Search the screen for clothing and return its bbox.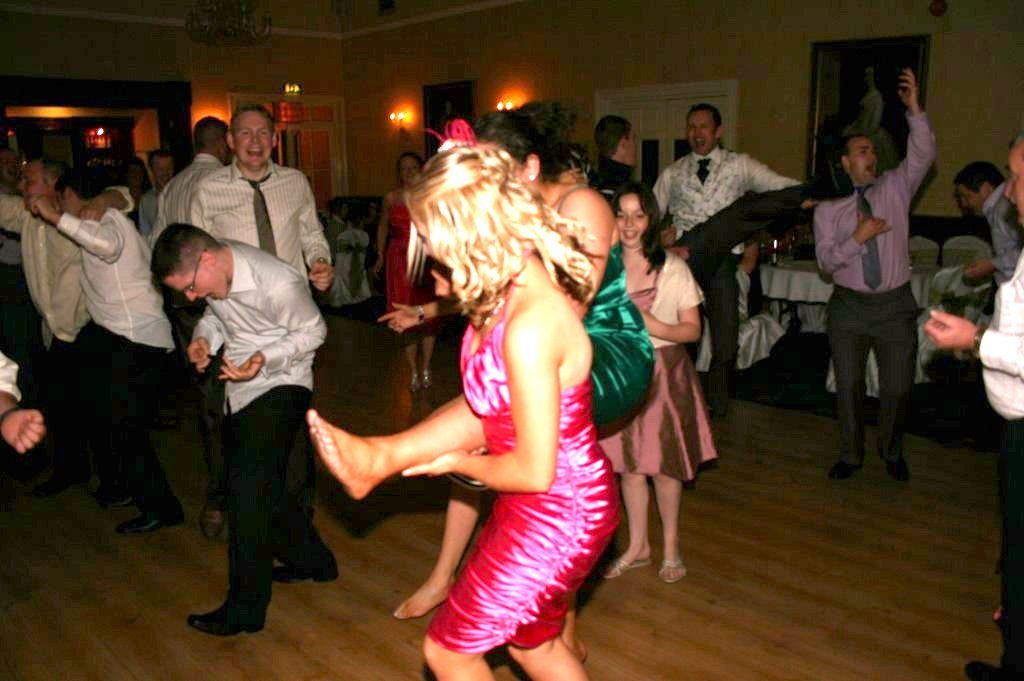
Found: [left=580, top=247, right=665, bottom=446].
